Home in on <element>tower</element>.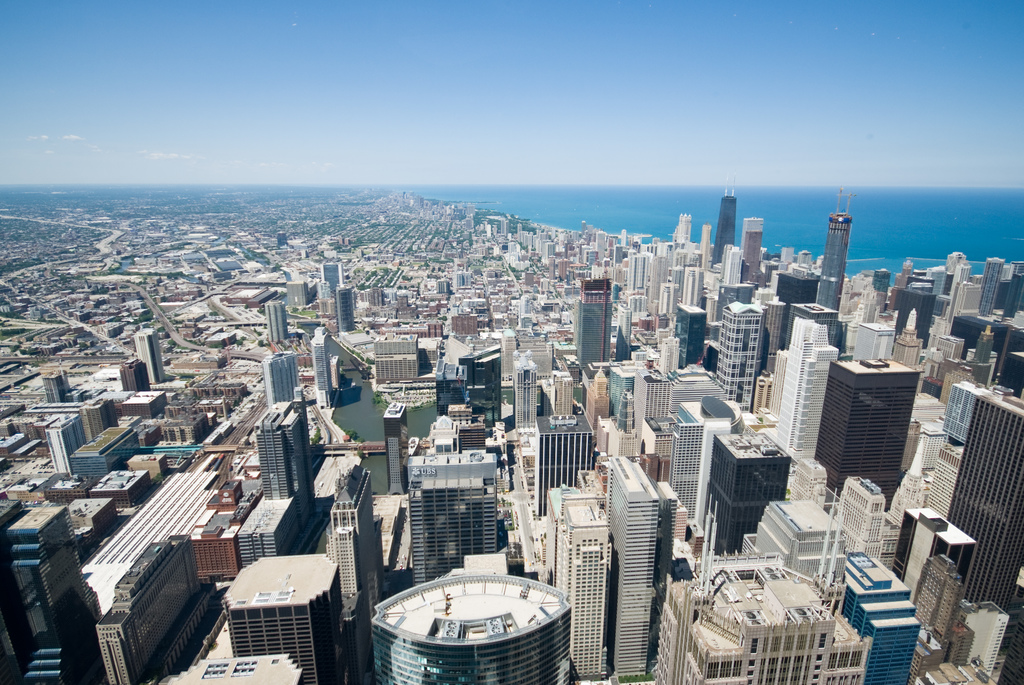
Homed in at (x1=259, y1=353, x2=303, y2=403).
